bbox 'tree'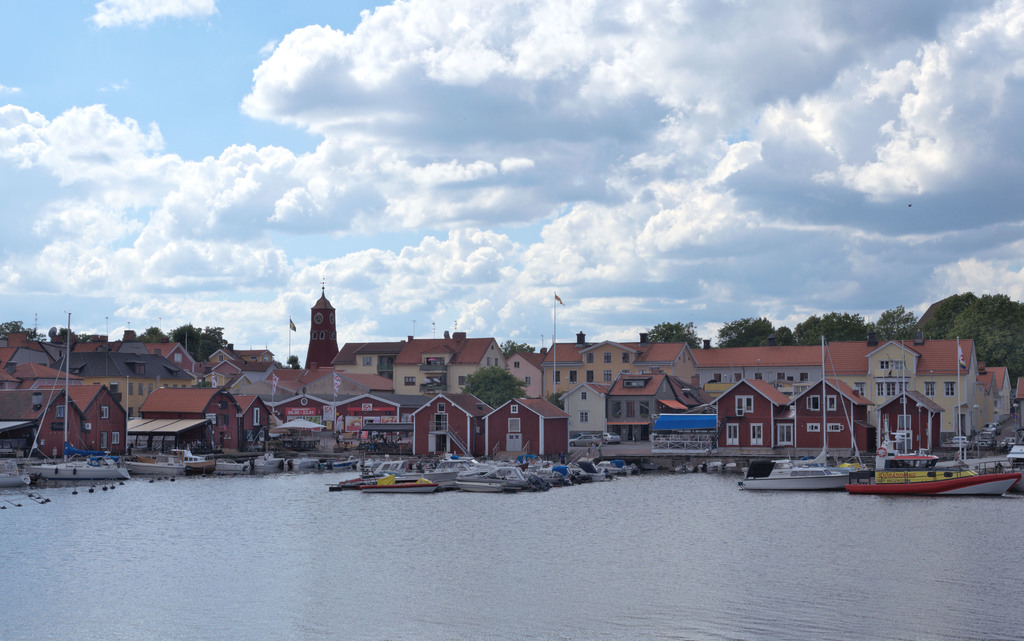
region(500, 336, 536, 354)
